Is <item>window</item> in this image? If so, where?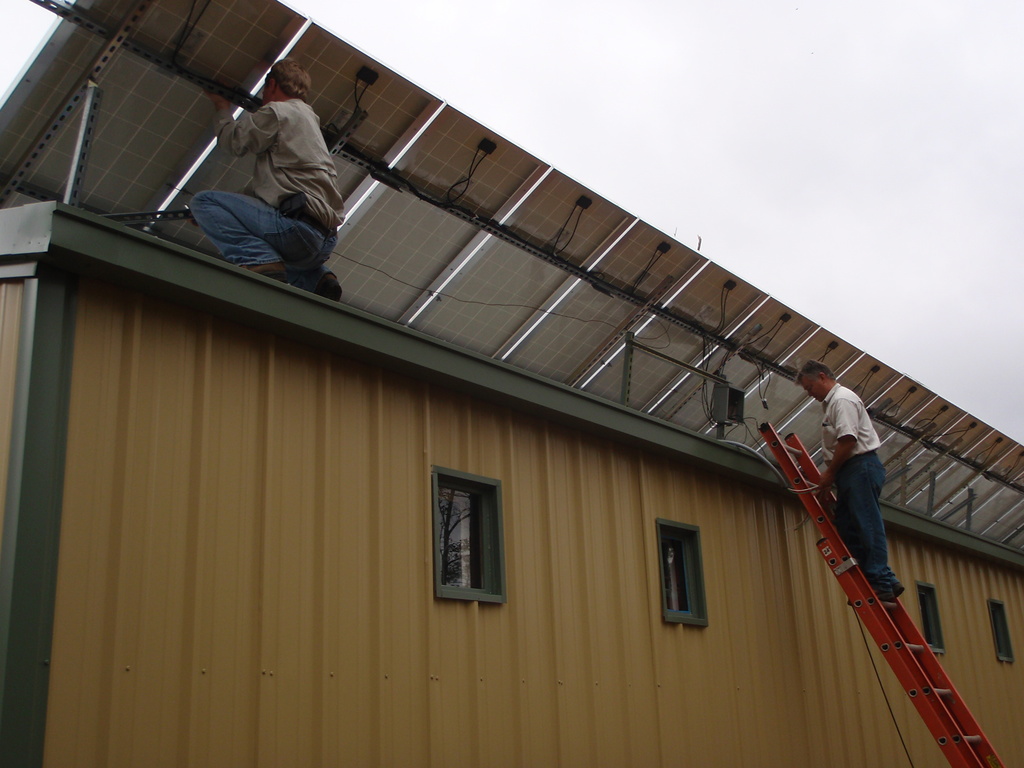
Yes, at bbox=[429, 465, 515, 613].
